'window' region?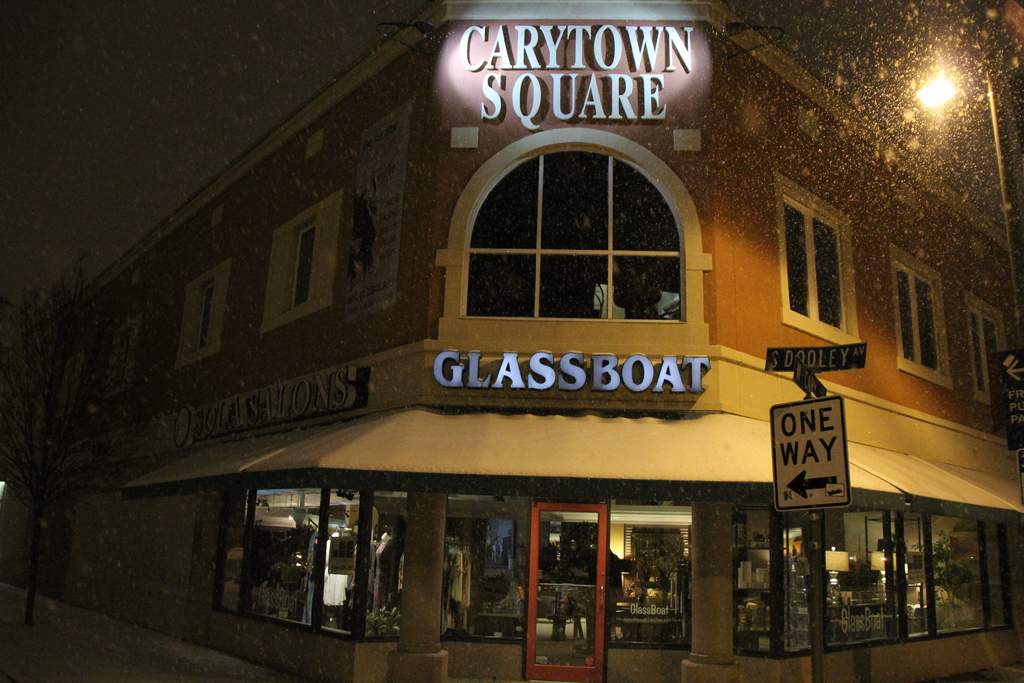
{"x1": 182, "y1": 283, "x2": 215, "y2": 349}
